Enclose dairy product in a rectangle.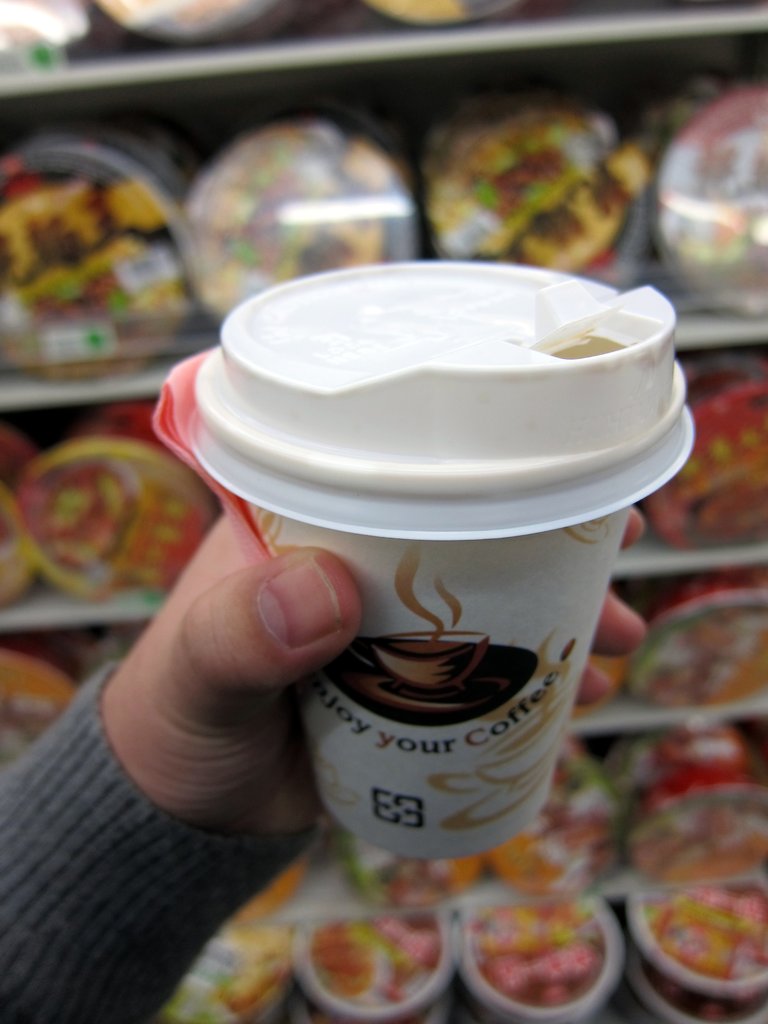
BBox(630, 584, 767, 715).
